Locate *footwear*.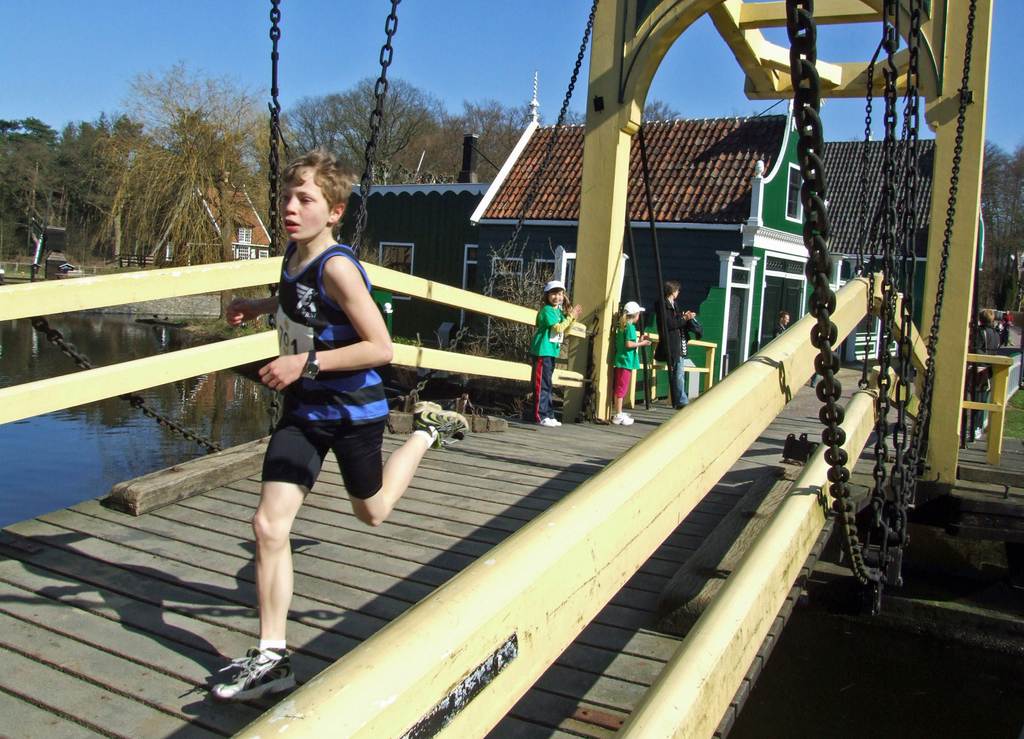
Bounding box: pyautogui.locateOnScreen(212, 642, 299, 695).
